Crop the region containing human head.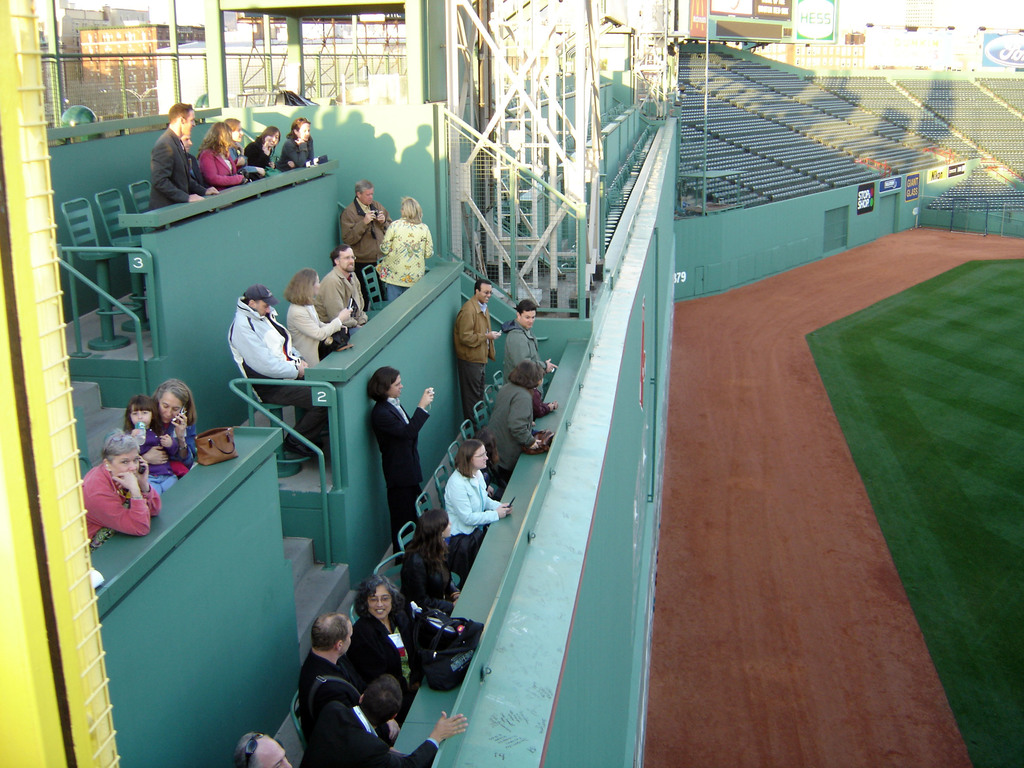
Crop region: bbox(313, 611, 353, 659).
